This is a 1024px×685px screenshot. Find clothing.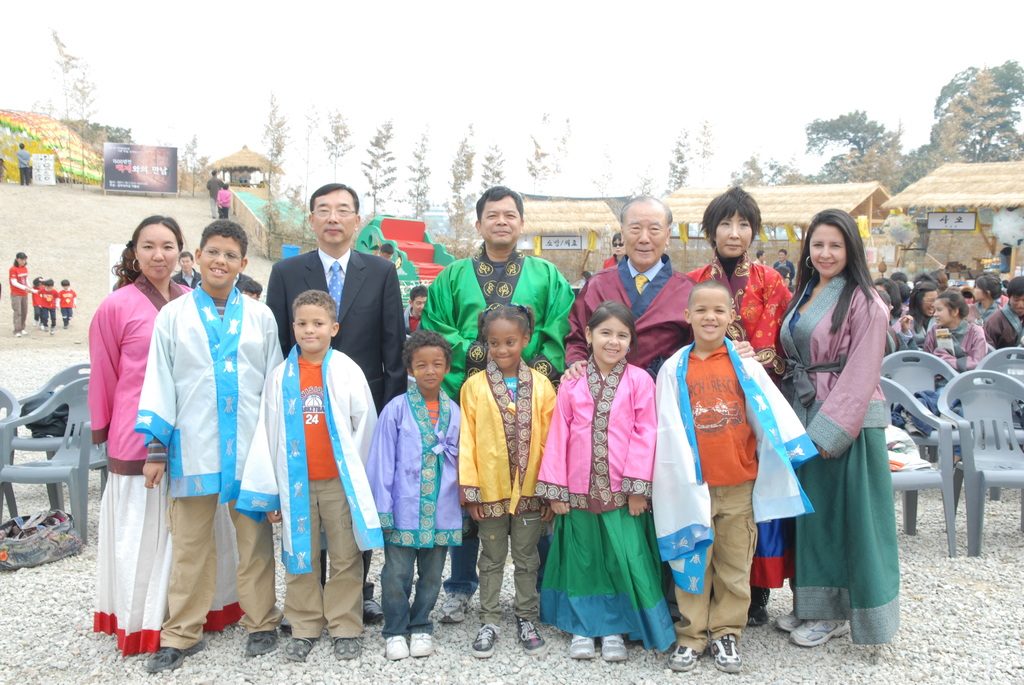
Bounding box: x1=287, y1=478, x2=360, y2=636.
